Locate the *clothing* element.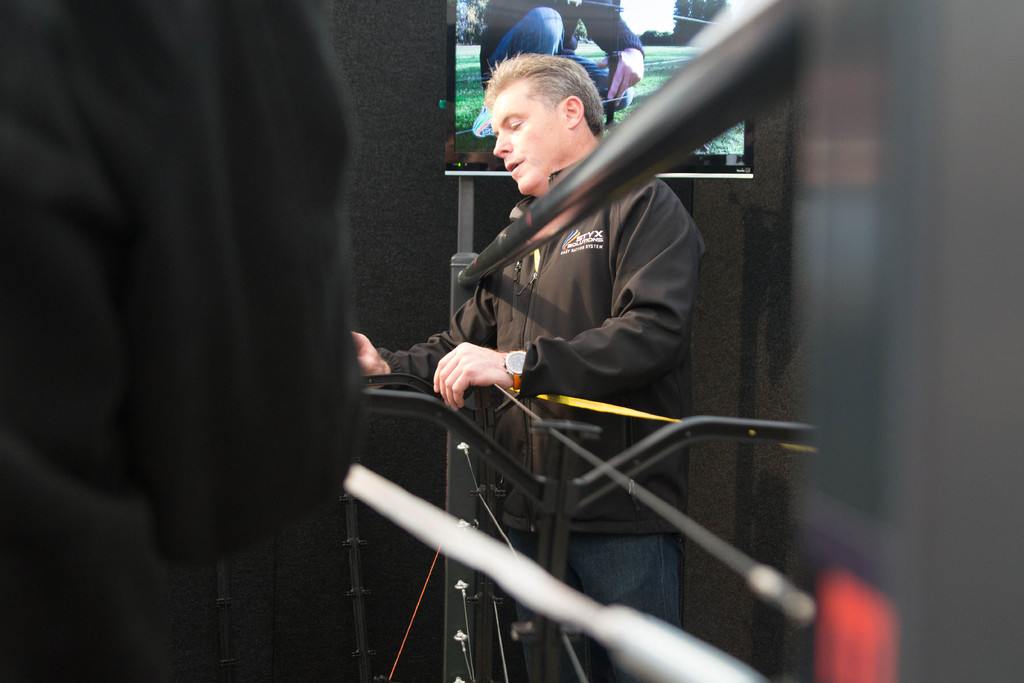
Element bbox: left=378, top=163, right=686, bottom=641.
